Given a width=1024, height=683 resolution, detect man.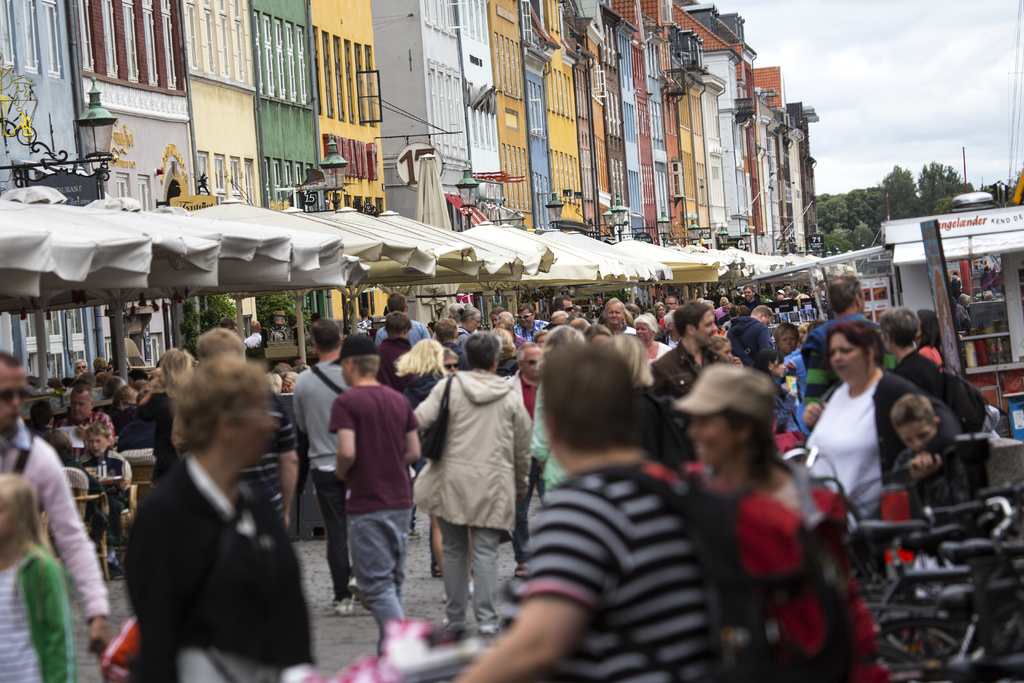
{"x1": 374, "y1": 313, "x2": 417, "y2": 378}.
